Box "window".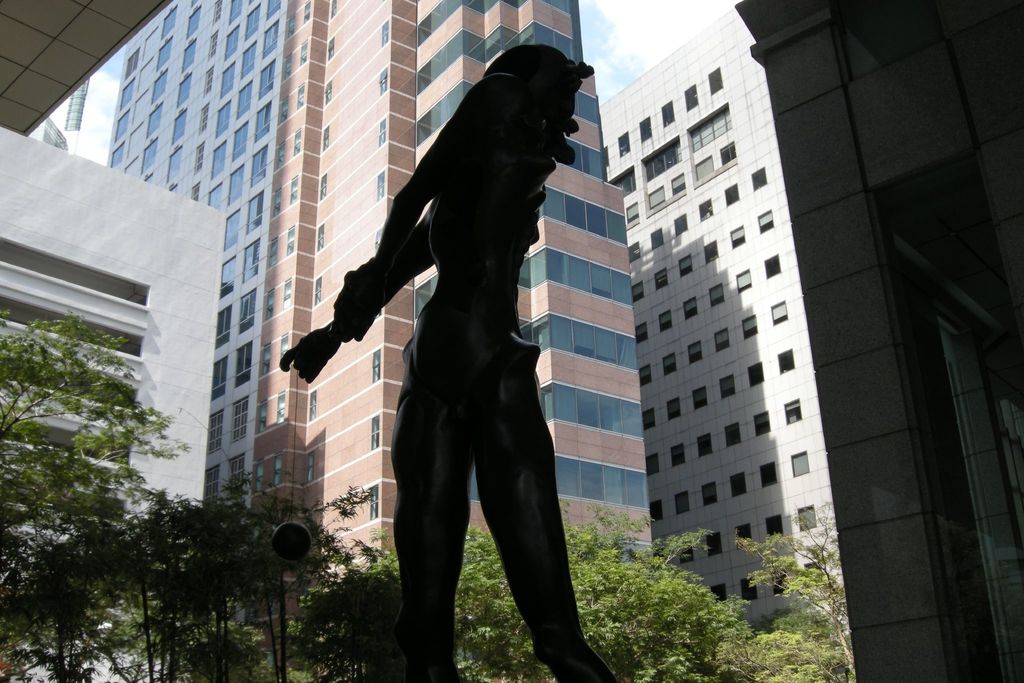
(736,266,754,290).
